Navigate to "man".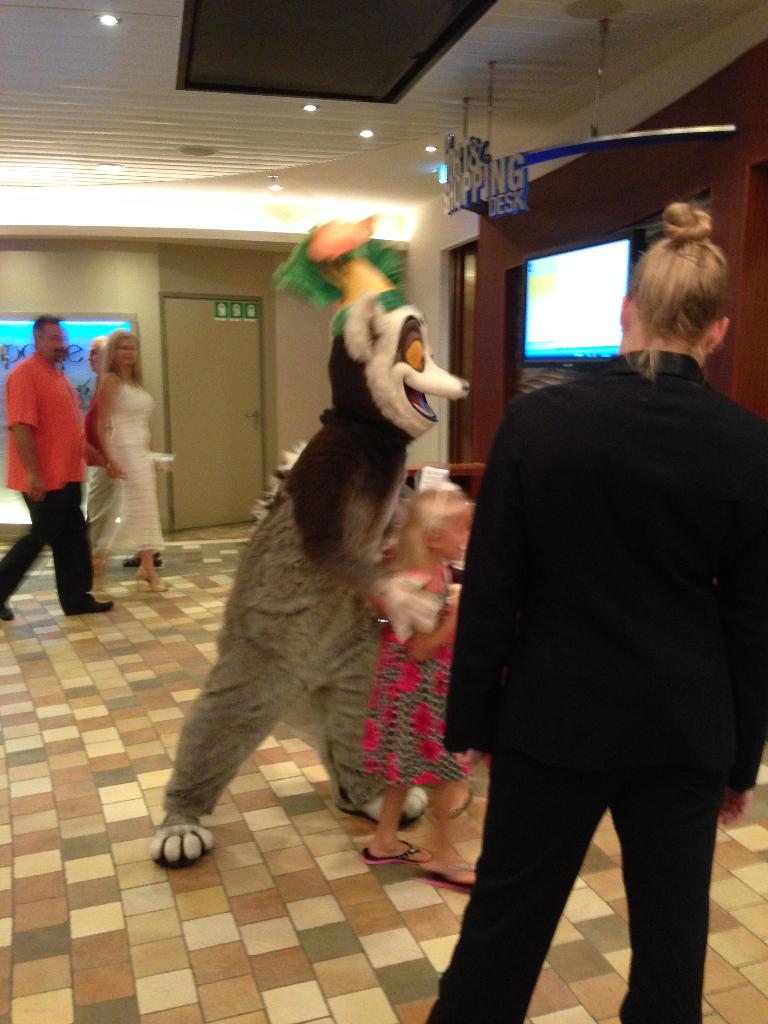
Navigation target: {"x1": 0, "y1": 305, "x2": 132, "y2": 624}.
